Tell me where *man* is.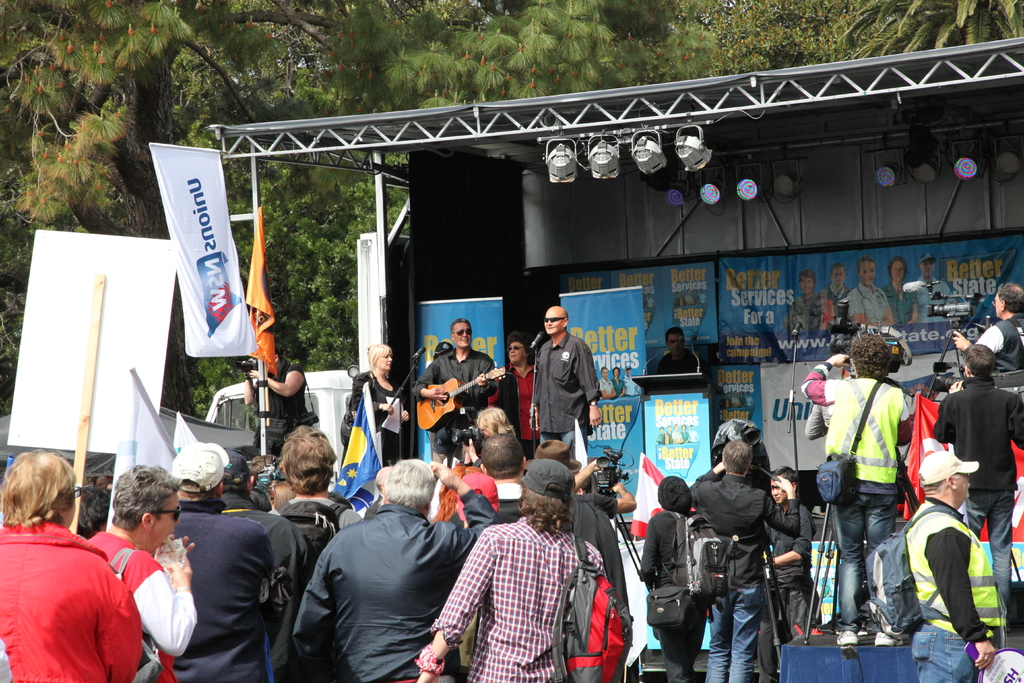
*man* is at [x1=845, y1=259, x2=895, y2=329].
